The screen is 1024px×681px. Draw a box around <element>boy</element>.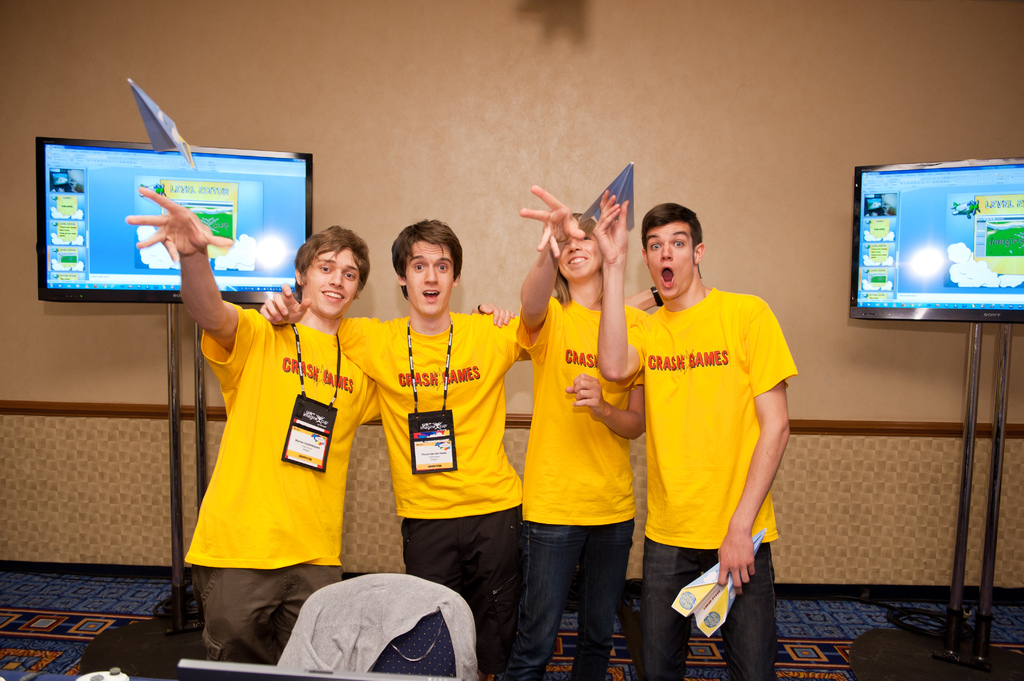
bbox(502, 186, 650, 680).
